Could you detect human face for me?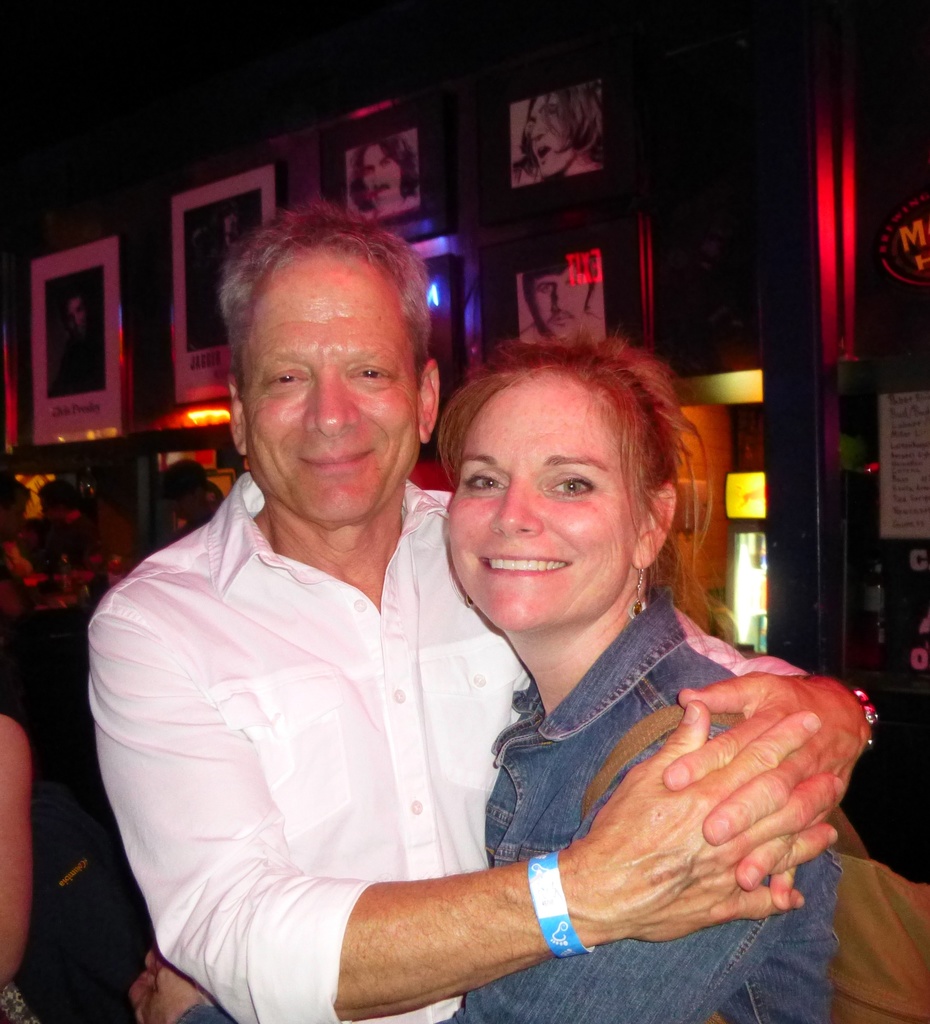
Detection result: rect(526, 90, 568, 183).
